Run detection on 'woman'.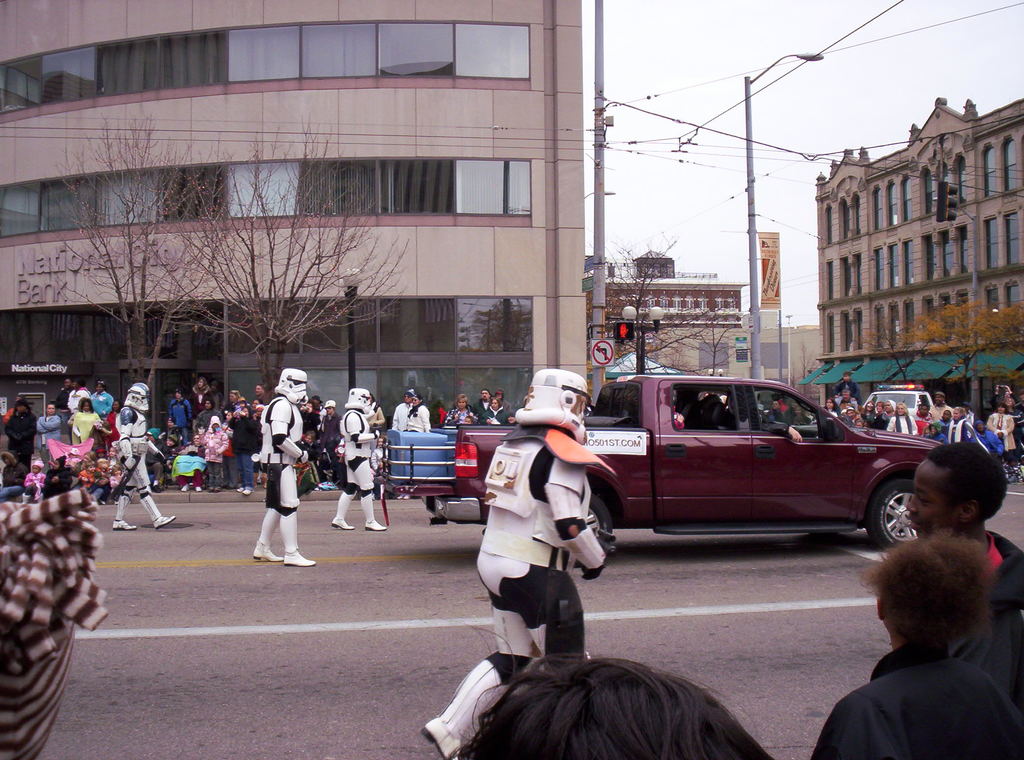
Result: (x1=194, y1=373, x2=218, y2=415).
